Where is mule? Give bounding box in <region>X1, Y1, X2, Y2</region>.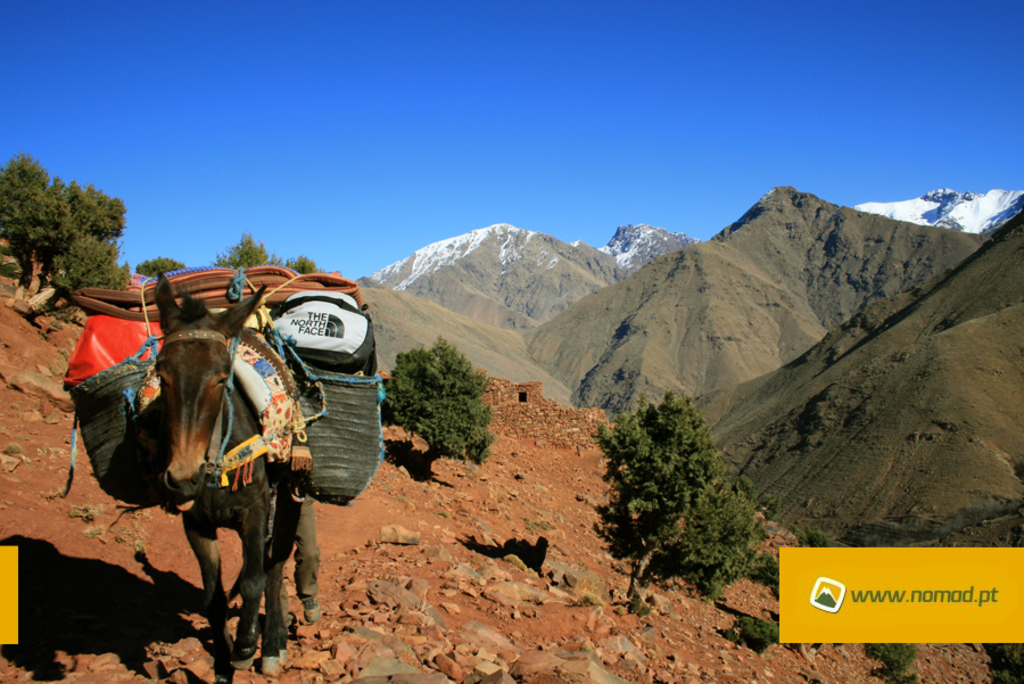
<region>122, 297, 330, 618</region>.
